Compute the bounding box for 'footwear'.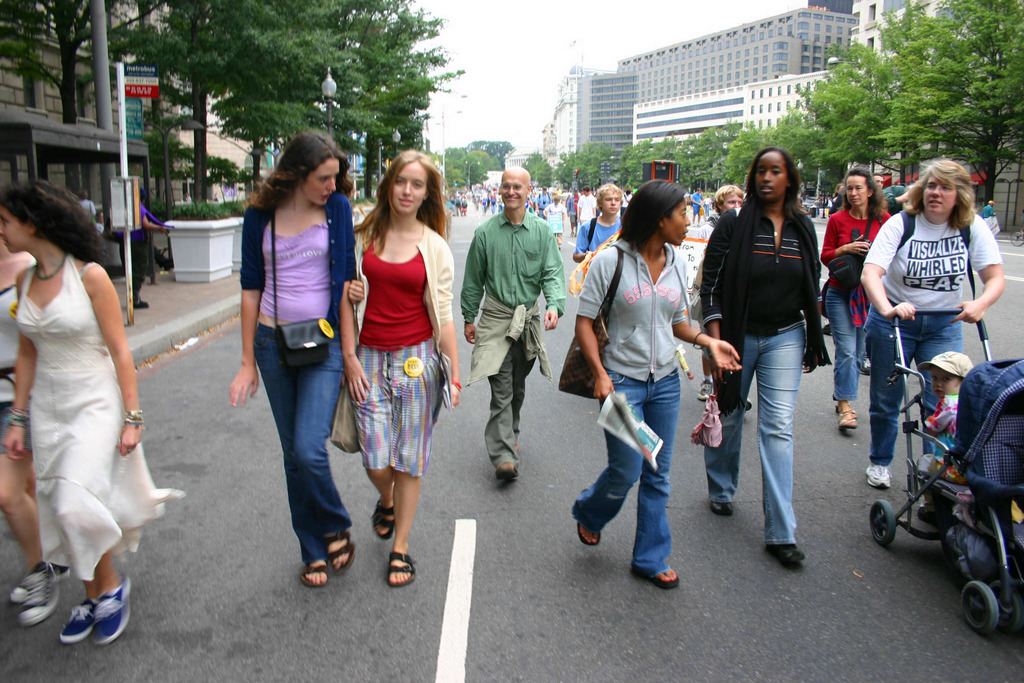
<bbox>369, 498, 394, 539</bbox>.
